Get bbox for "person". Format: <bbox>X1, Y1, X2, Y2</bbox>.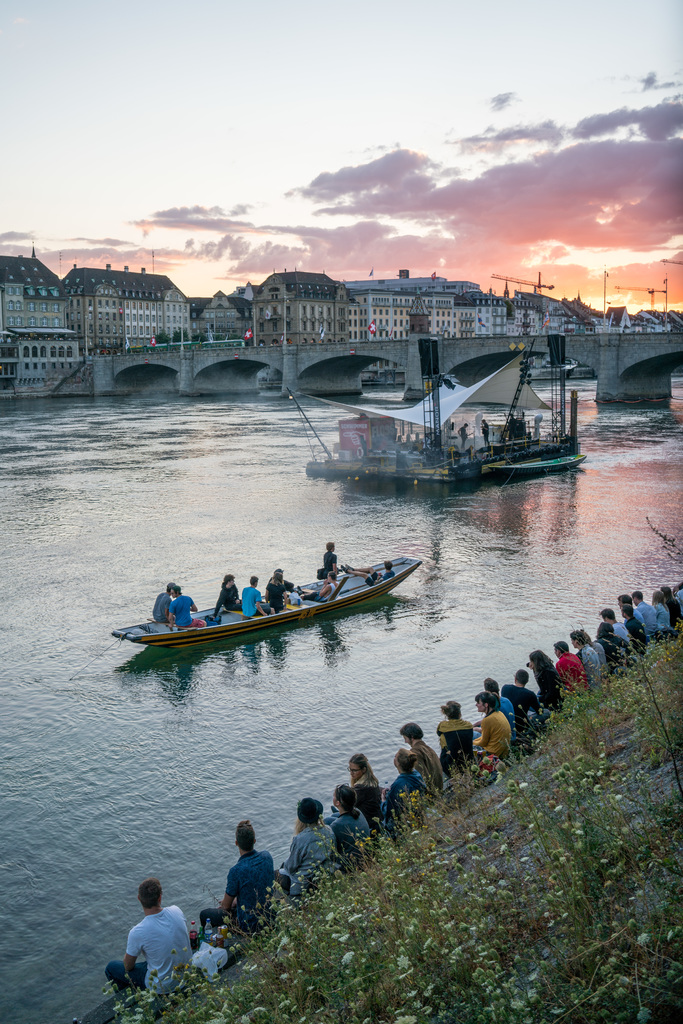
<bbox>168, 588, 205, 633</bbox>.
